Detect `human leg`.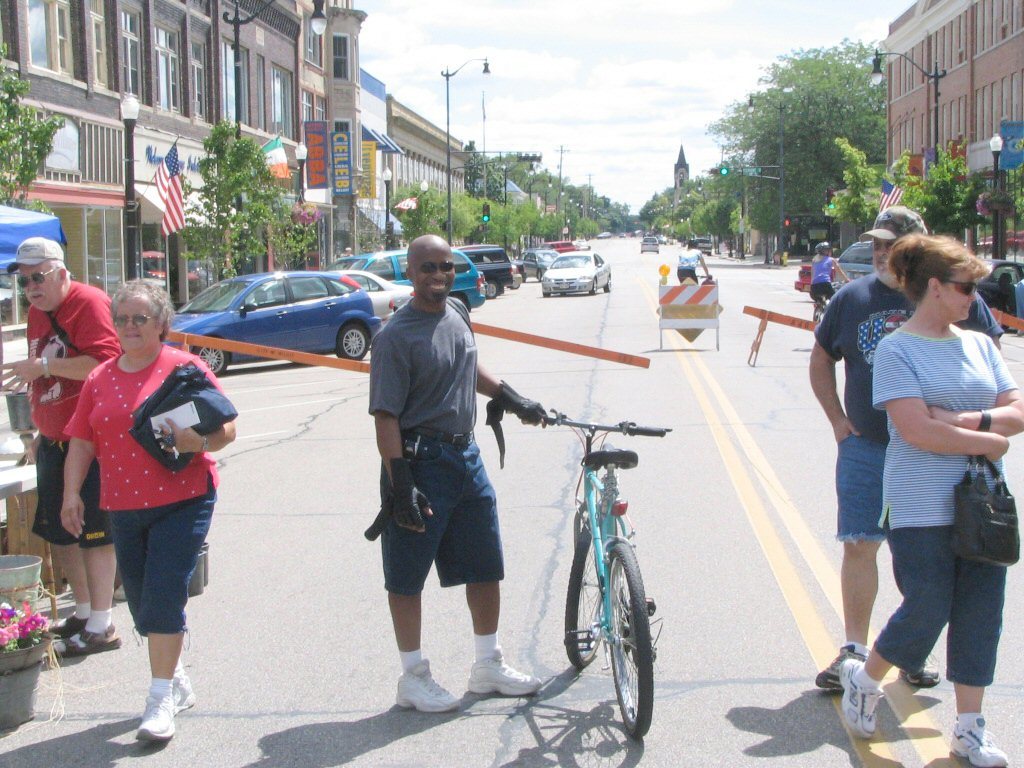
Detected at bbox=(946, 569, 1008, 764).
